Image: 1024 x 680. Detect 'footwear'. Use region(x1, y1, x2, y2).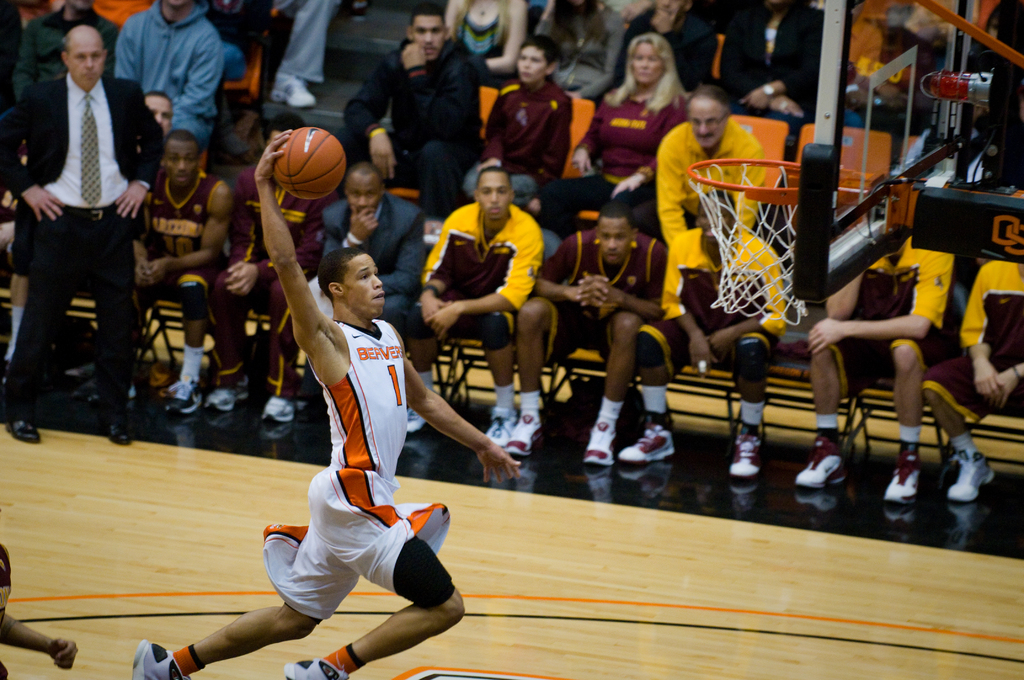
region(948, 450, 998, 504).
